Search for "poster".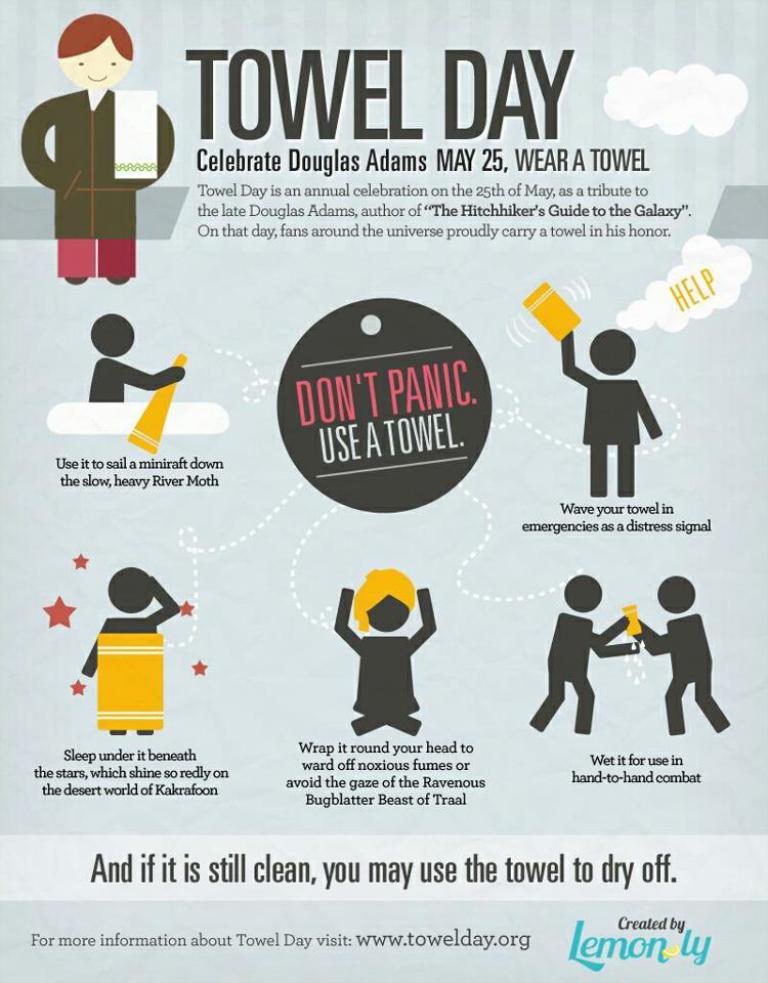
Found at crop(0, 0, 767, 982).
